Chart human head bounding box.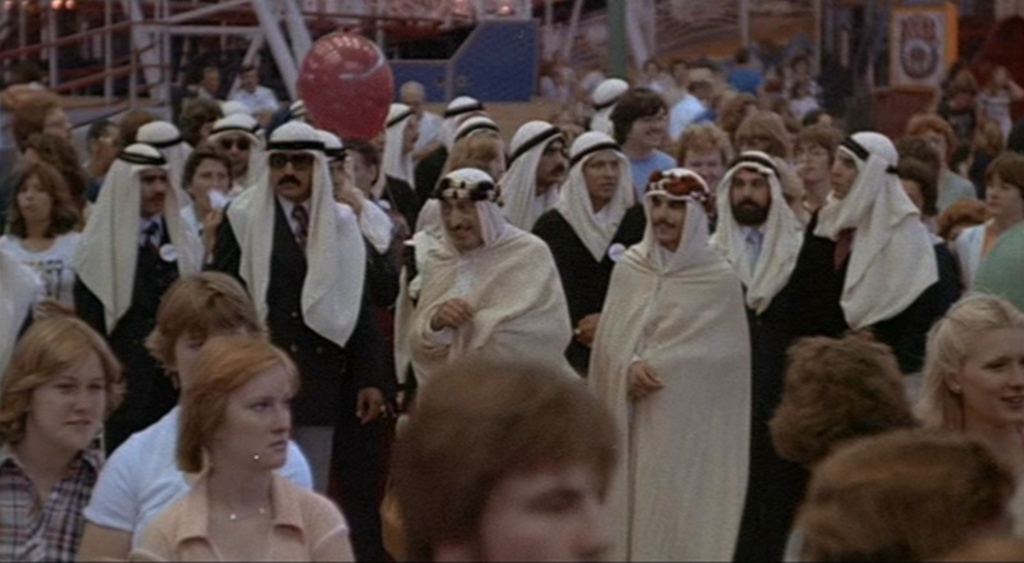
Charted: [left=132, top=120, right=184, bottom=168].
